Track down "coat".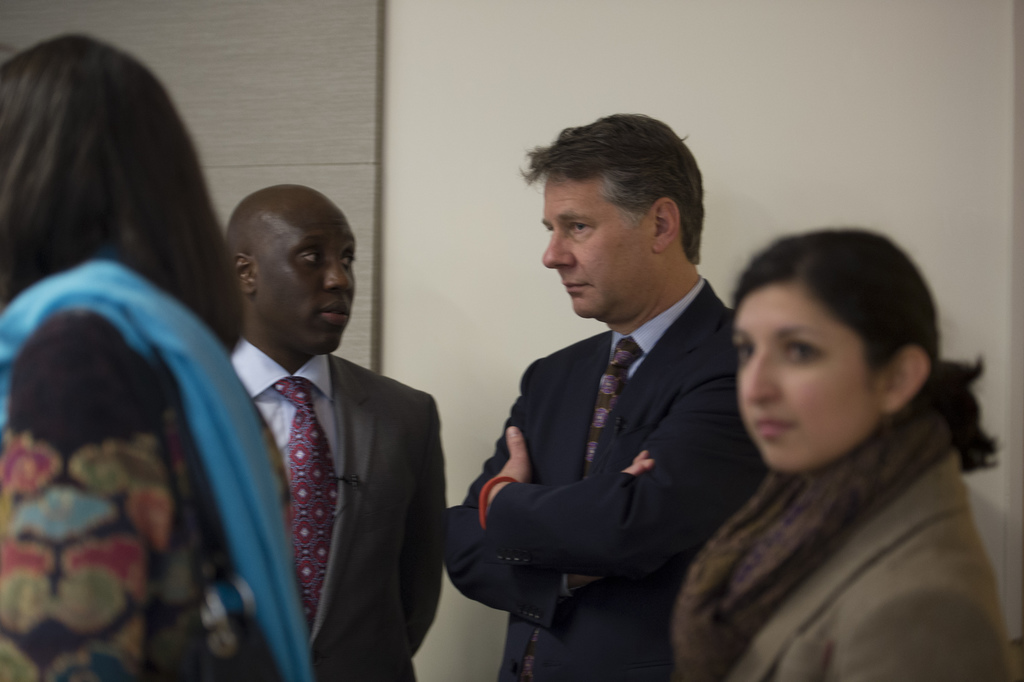
Tracked to (287,346,460,681).
